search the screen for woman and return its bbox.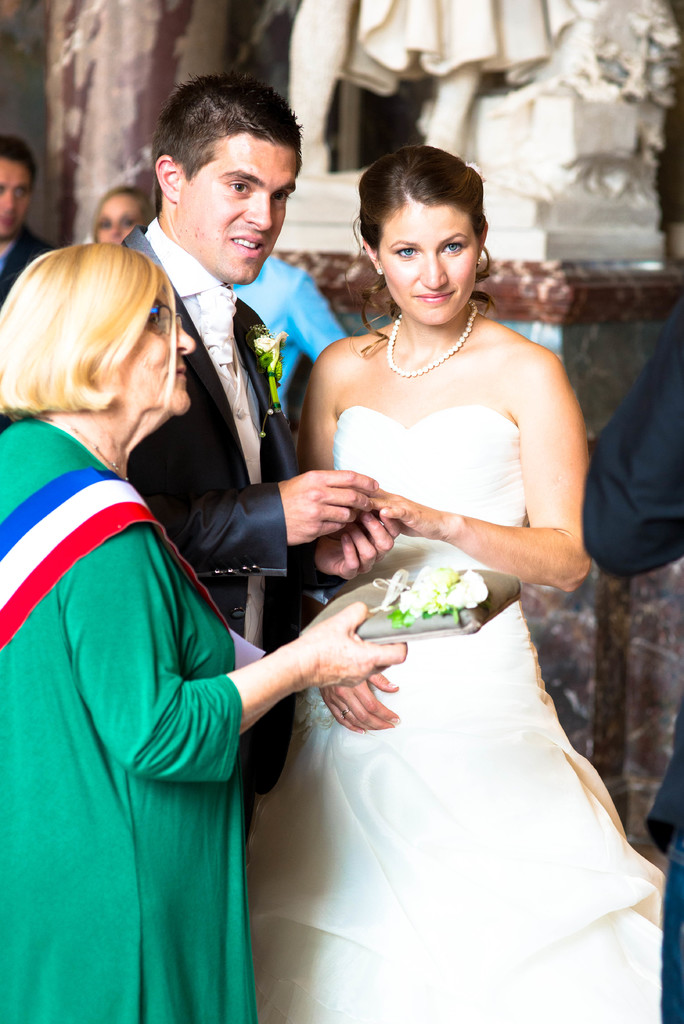
Found: [94,176,166,250].
